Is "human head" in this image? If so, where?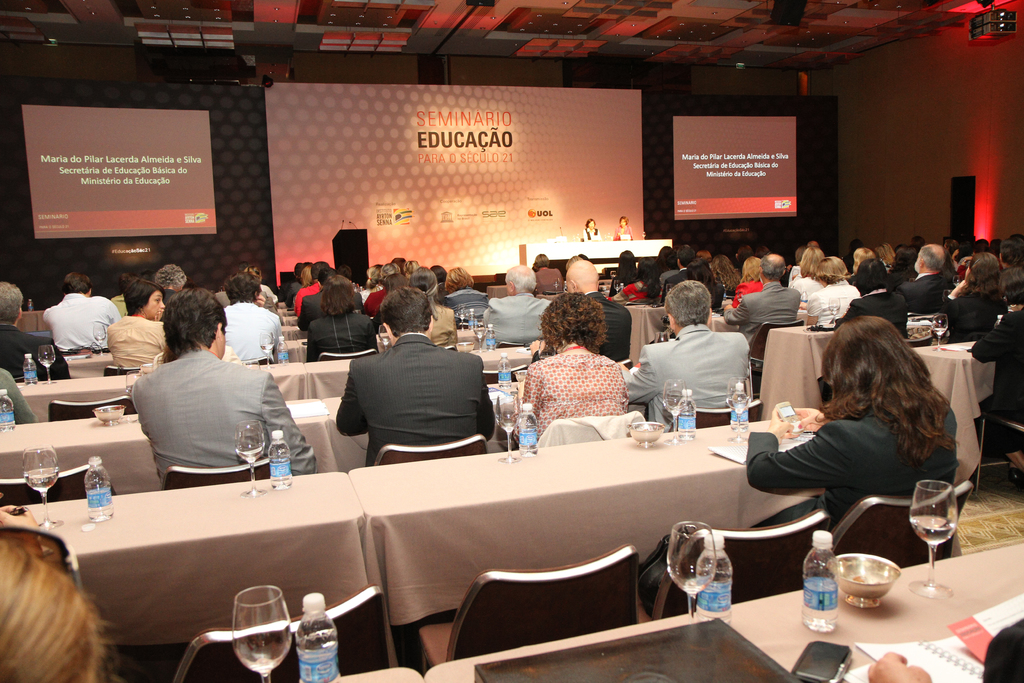
Yes, at region(435, 261, 451, 288).
